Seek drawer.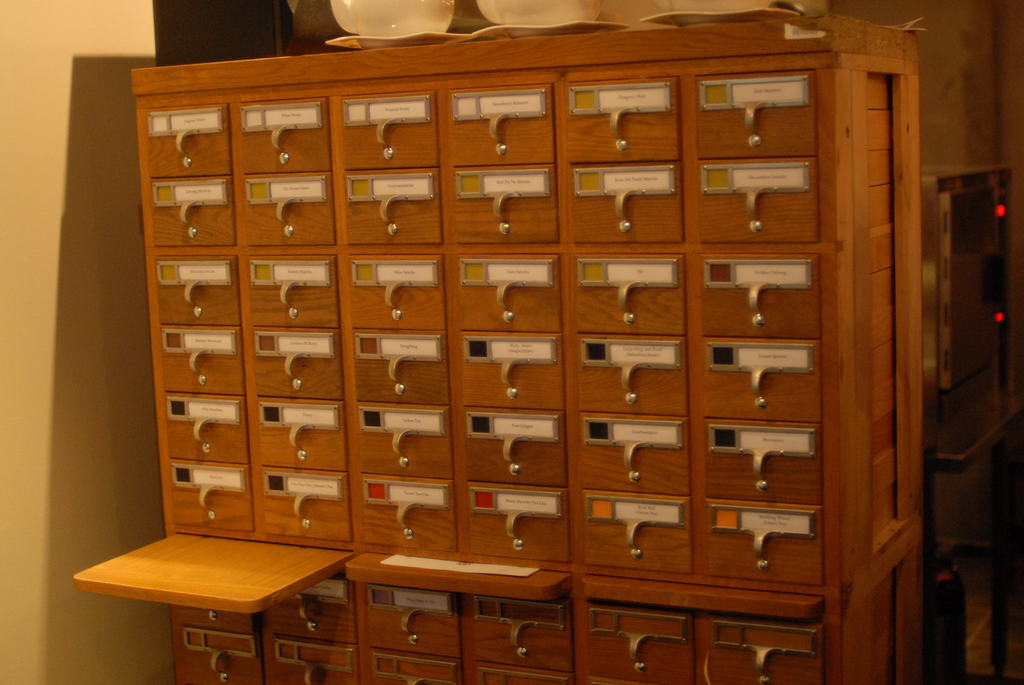
region(267, 576, 355, 647).
